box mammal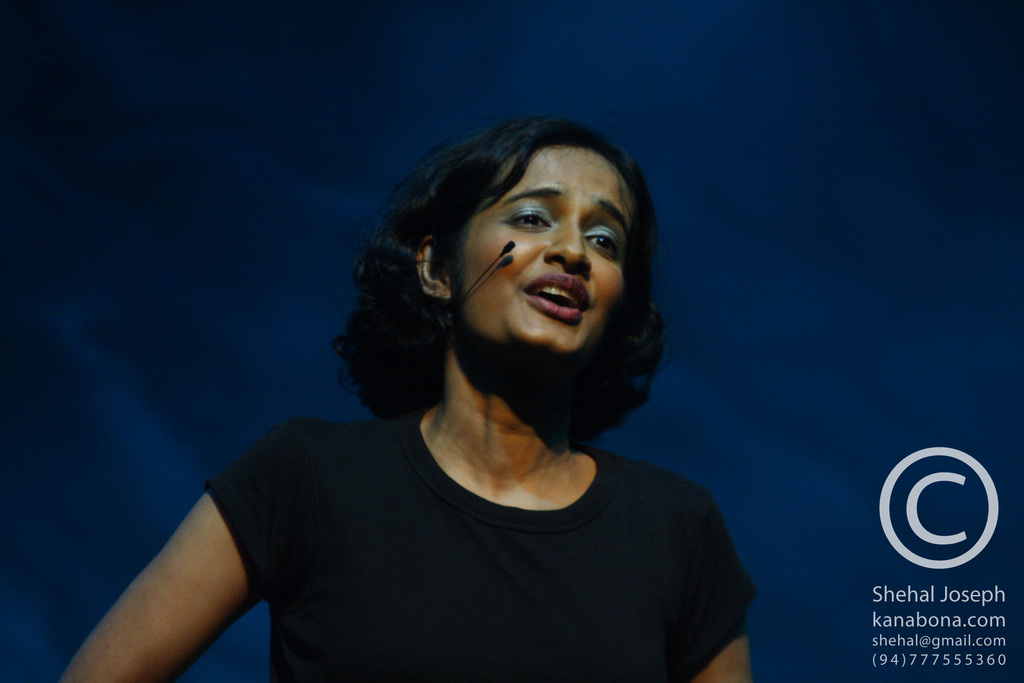
Rect(58, 113, 762, 682)
